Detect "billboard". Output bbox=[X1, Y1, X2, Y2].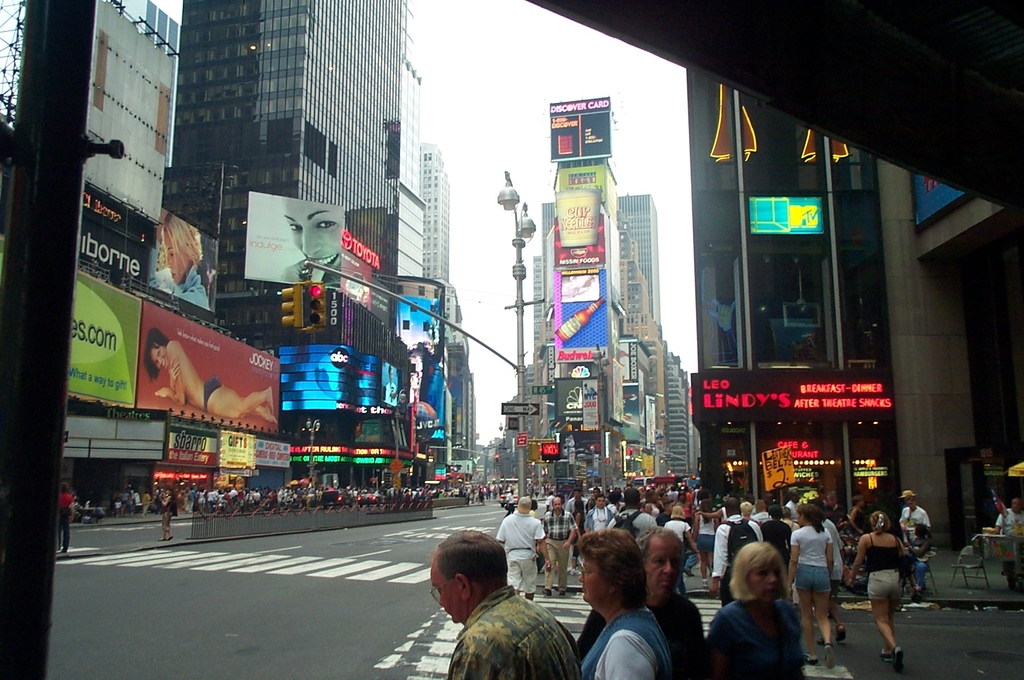
bbox=[60, 261, 141, 412].
